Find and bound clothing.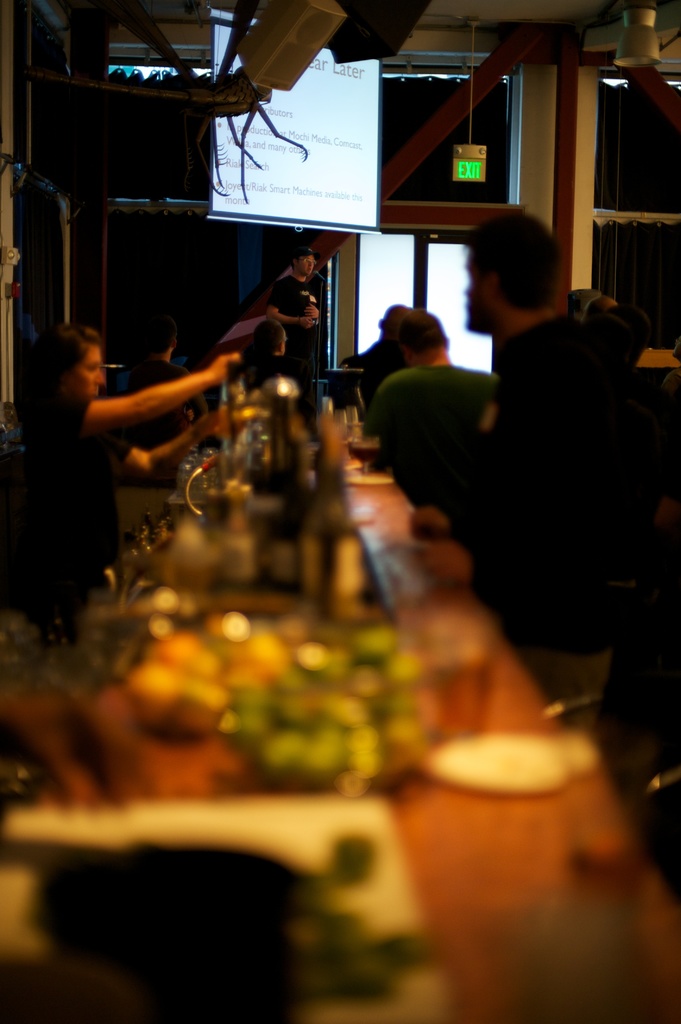
Bound: bbox(120, 350, 214, 504).
